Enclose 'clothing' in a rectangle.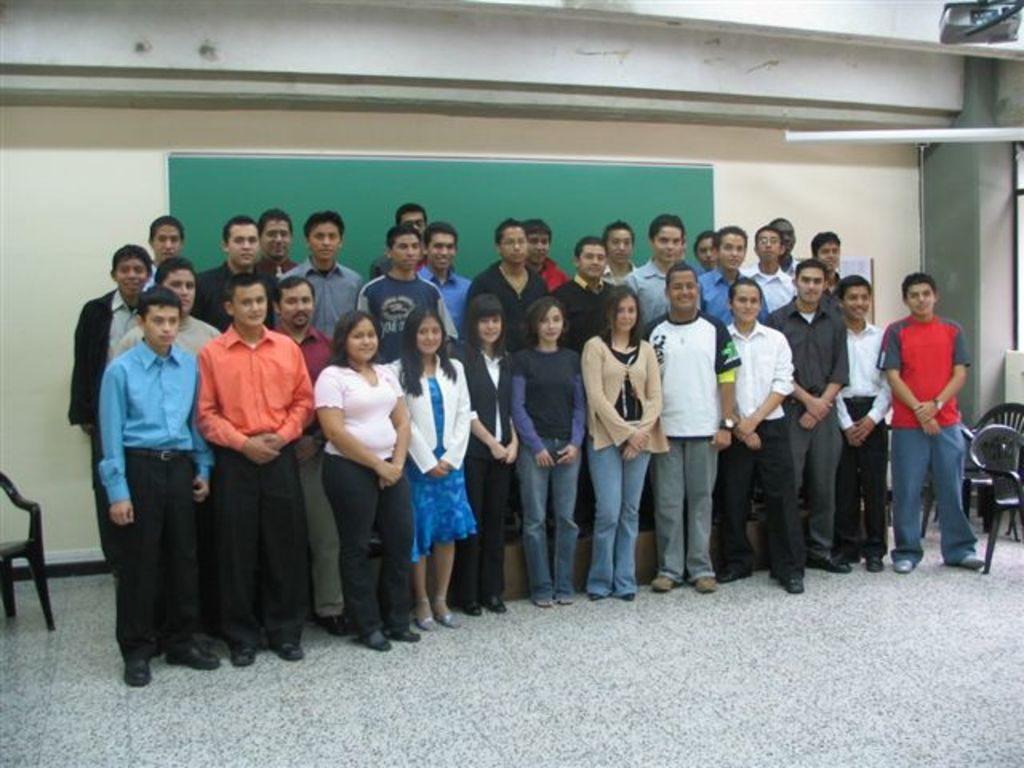
bbox(762, 298, 856, 562).
